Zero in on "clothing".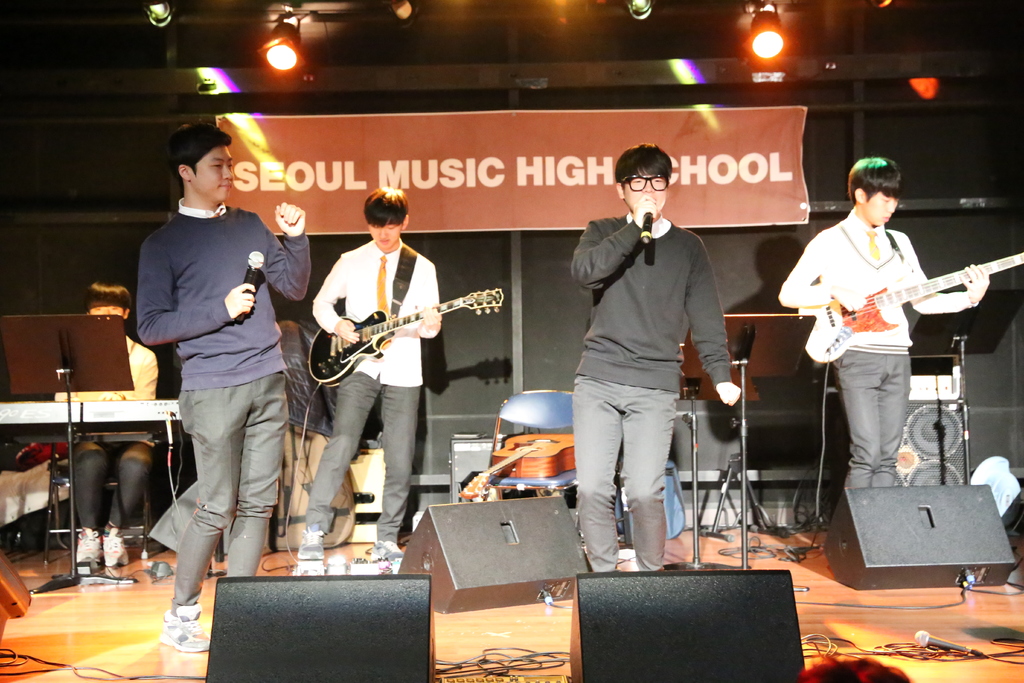
Zeroed in: select_region(573, 217, 735, 575).
